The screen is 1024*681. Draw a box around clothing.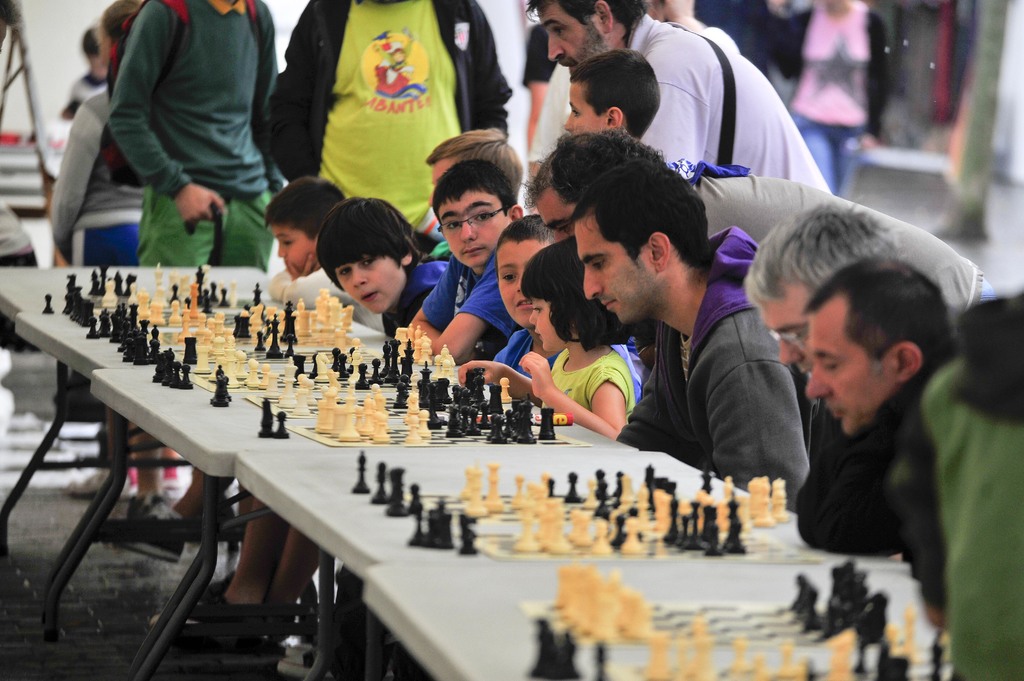
pyautogui.locateOnScreen(945, 322, 1023, 680).
